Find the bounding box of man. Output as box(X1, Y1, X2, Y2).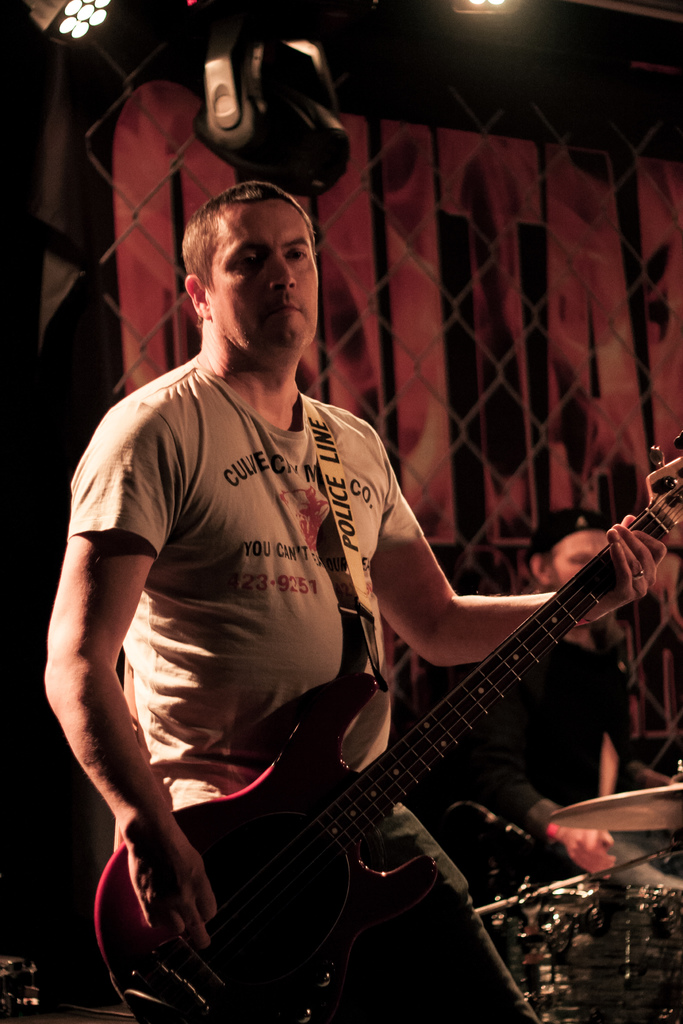
box(436, 495, 682, 891).
